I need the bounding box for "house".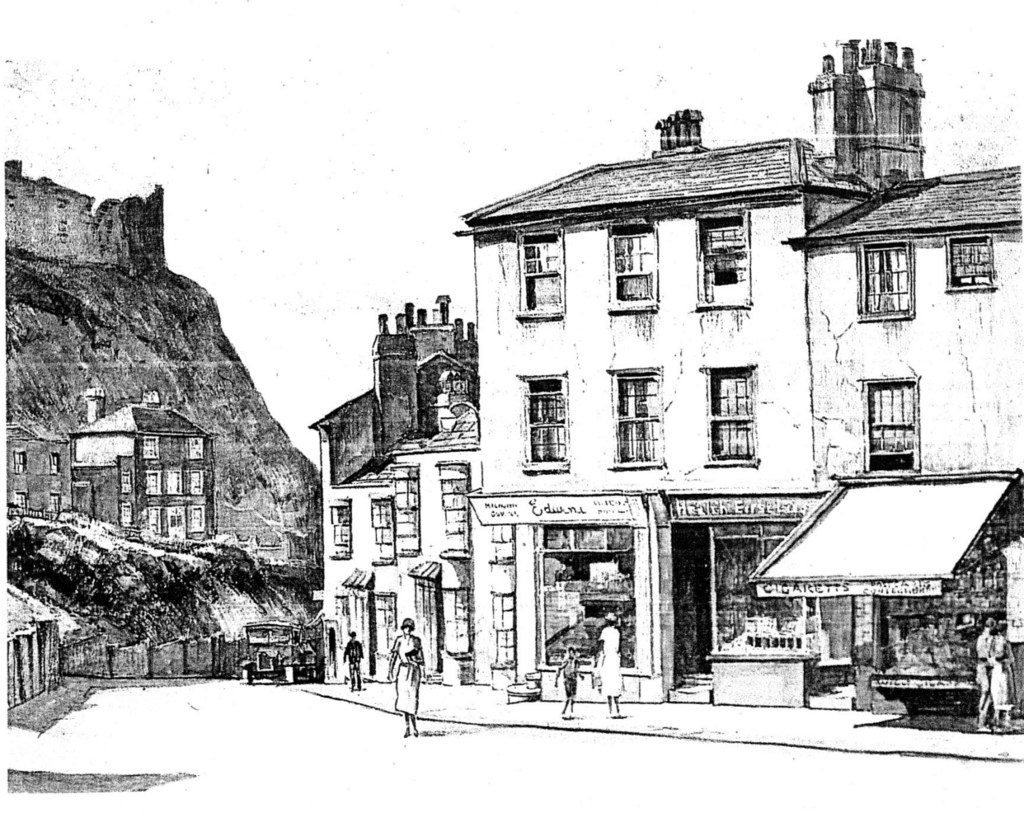
Here it is: <region>1, 579, 72, 724</region>.
